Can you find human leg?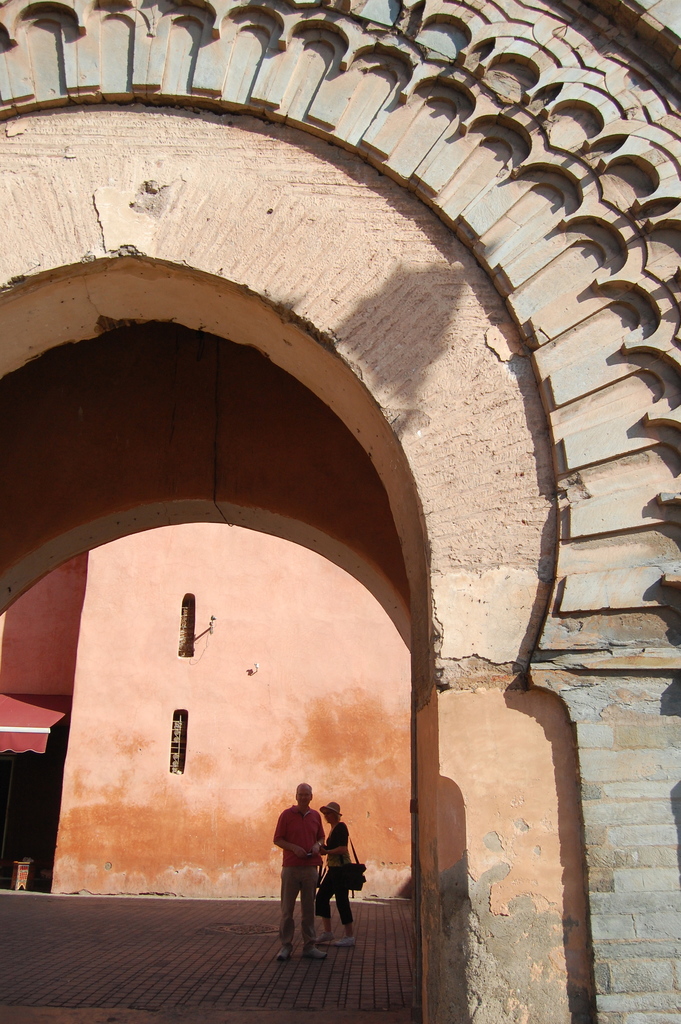
Yes, bounding box: bbox=[347, 886, 352, 941].
